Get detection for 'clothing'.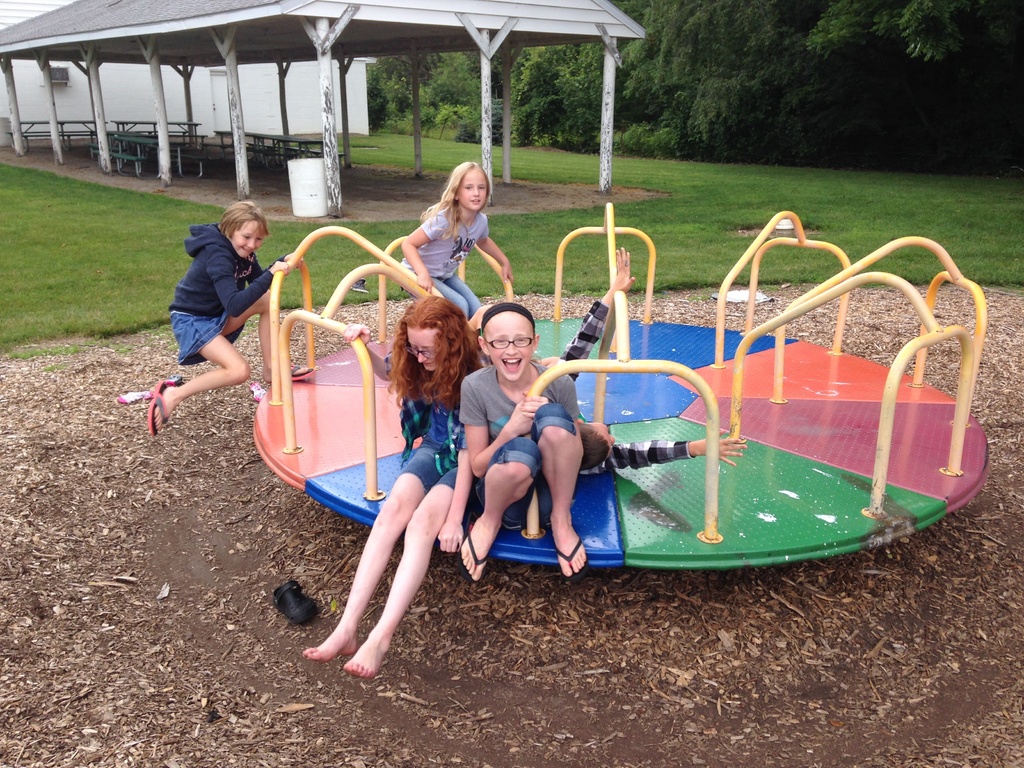
Detection: locate(167, 220, 287, 365).
